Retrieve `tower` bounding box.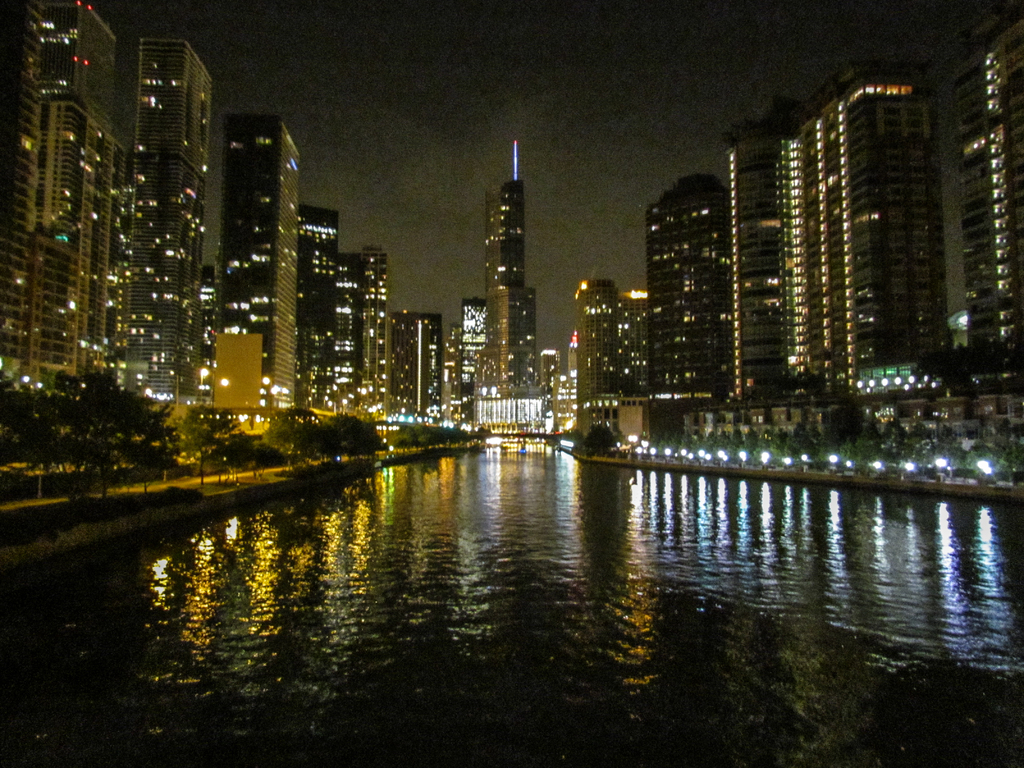
Bounding box: region(463, 125, 566, 447).
